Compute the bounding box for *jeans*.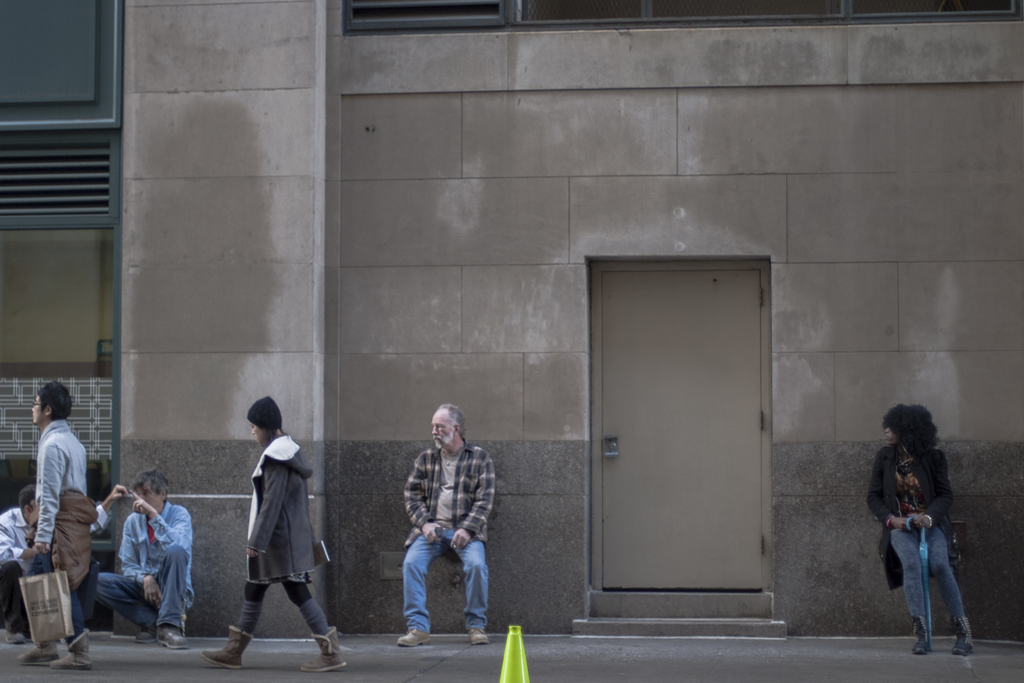
<region>401, 525, 491, 628</region>.
